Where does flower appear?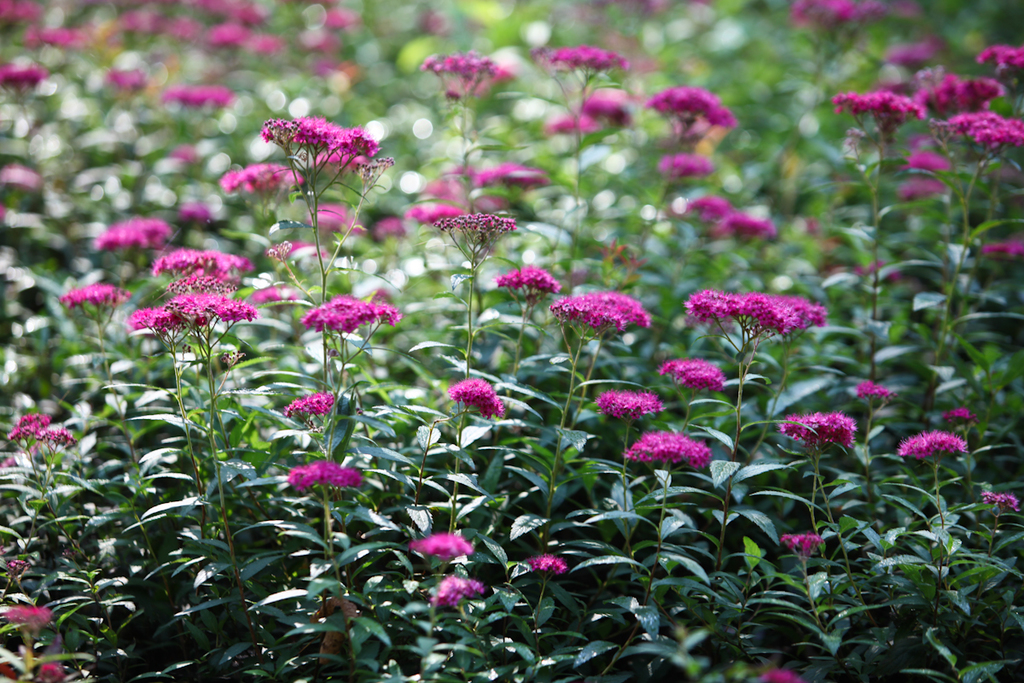
Appears at <box>450,376,503,421</box>.
